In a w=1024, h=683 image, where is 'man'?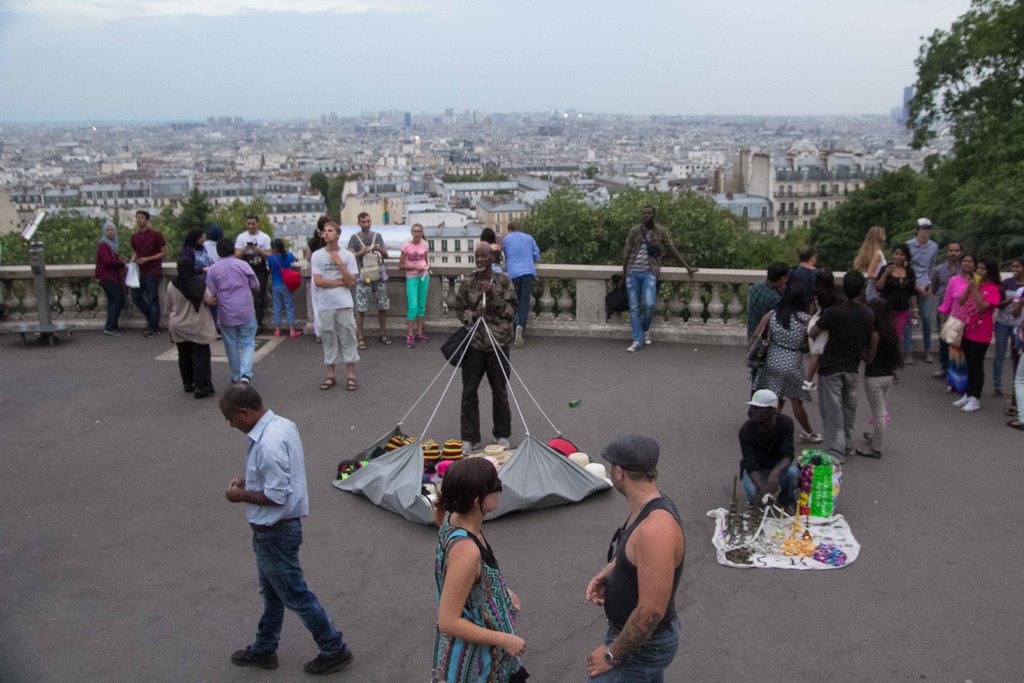
bbox=[897, 220, 942, 367].
